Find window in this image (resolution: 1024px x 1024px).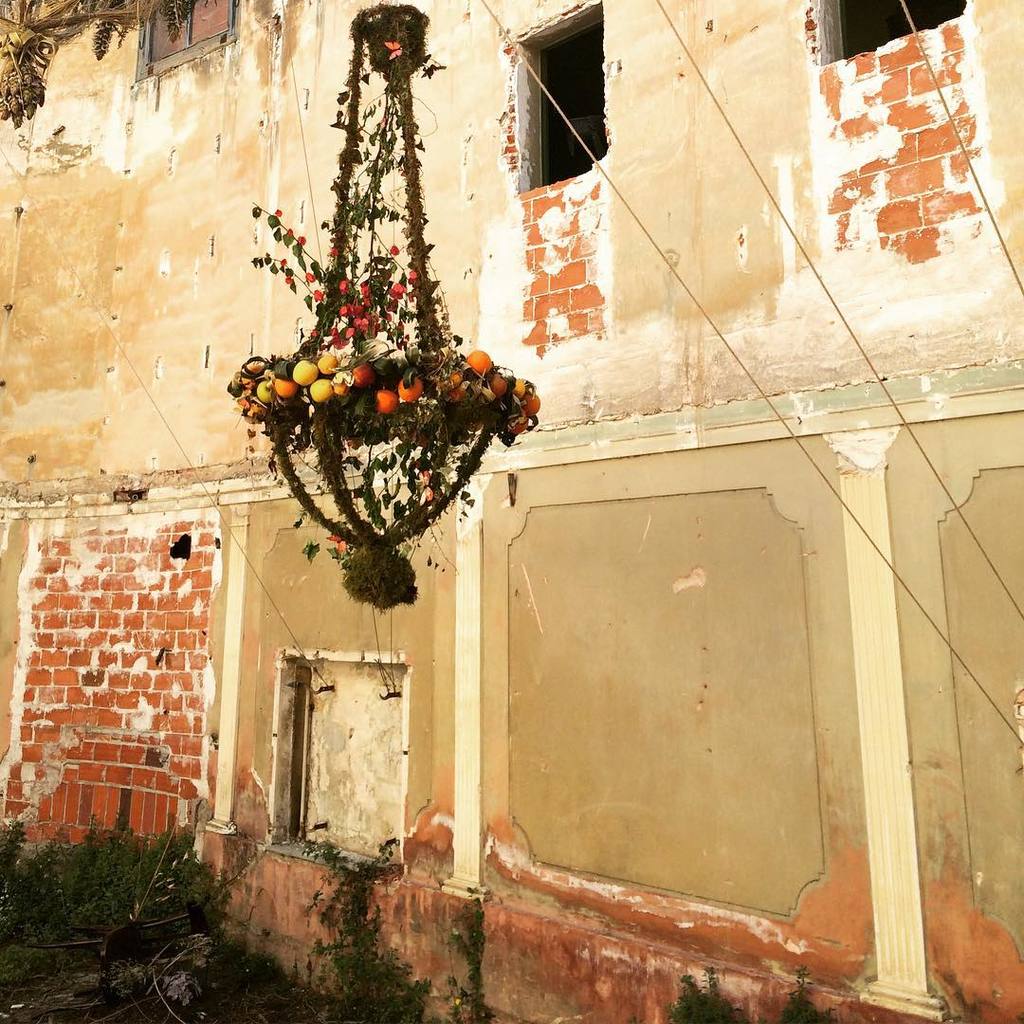
(130,0,240,82).
